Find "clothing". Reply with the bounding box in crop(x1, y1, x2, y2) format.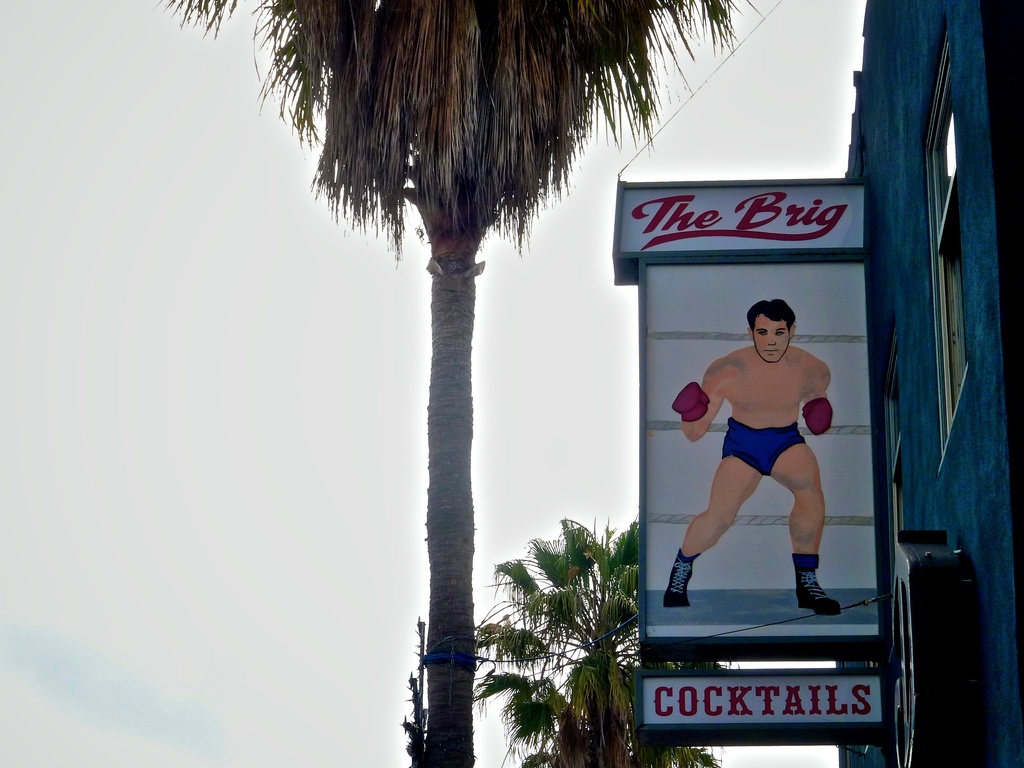
crop(721, 415, 807, 480).
